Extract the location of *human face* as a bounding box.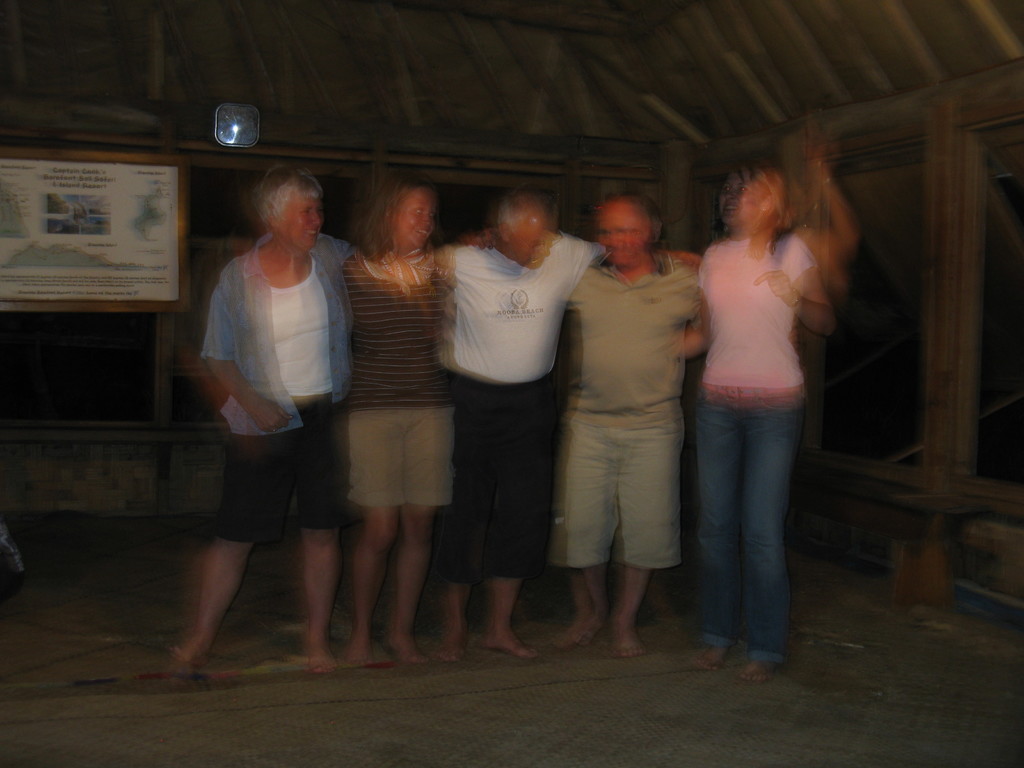
{"left": 282, "top": 198, "right": 323, "bottom": 253}.
